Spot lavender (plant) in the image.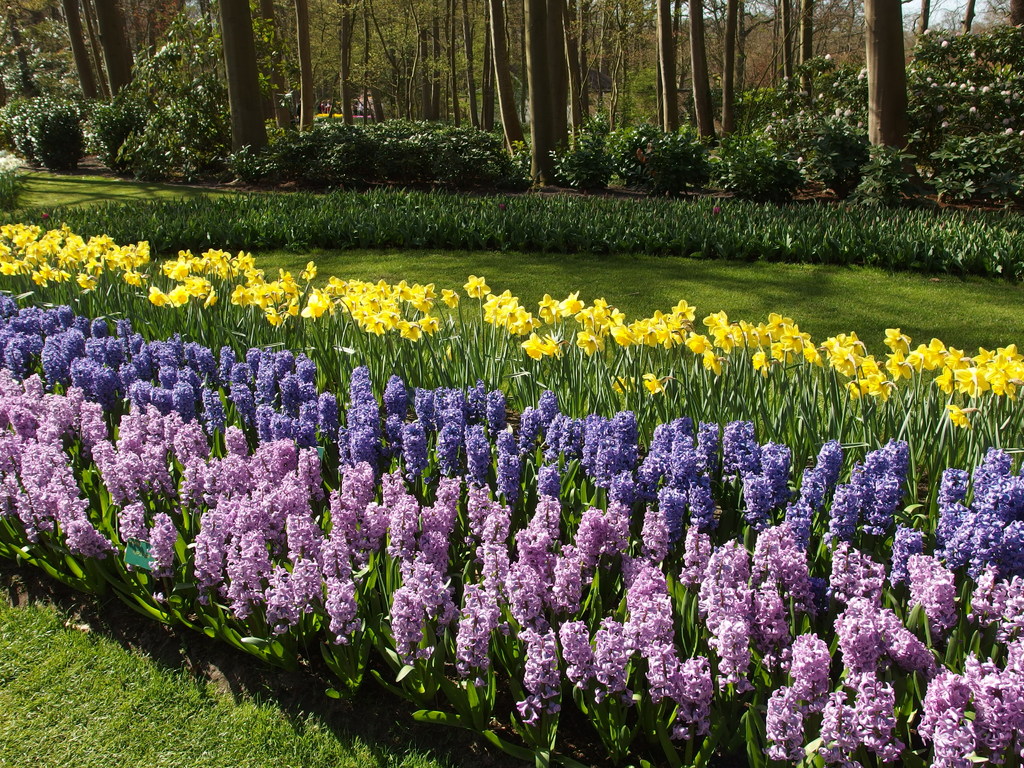
lavender (plant) found at {"x1": 431, "y1": 476, "x2": 462, "y2": 525}.
